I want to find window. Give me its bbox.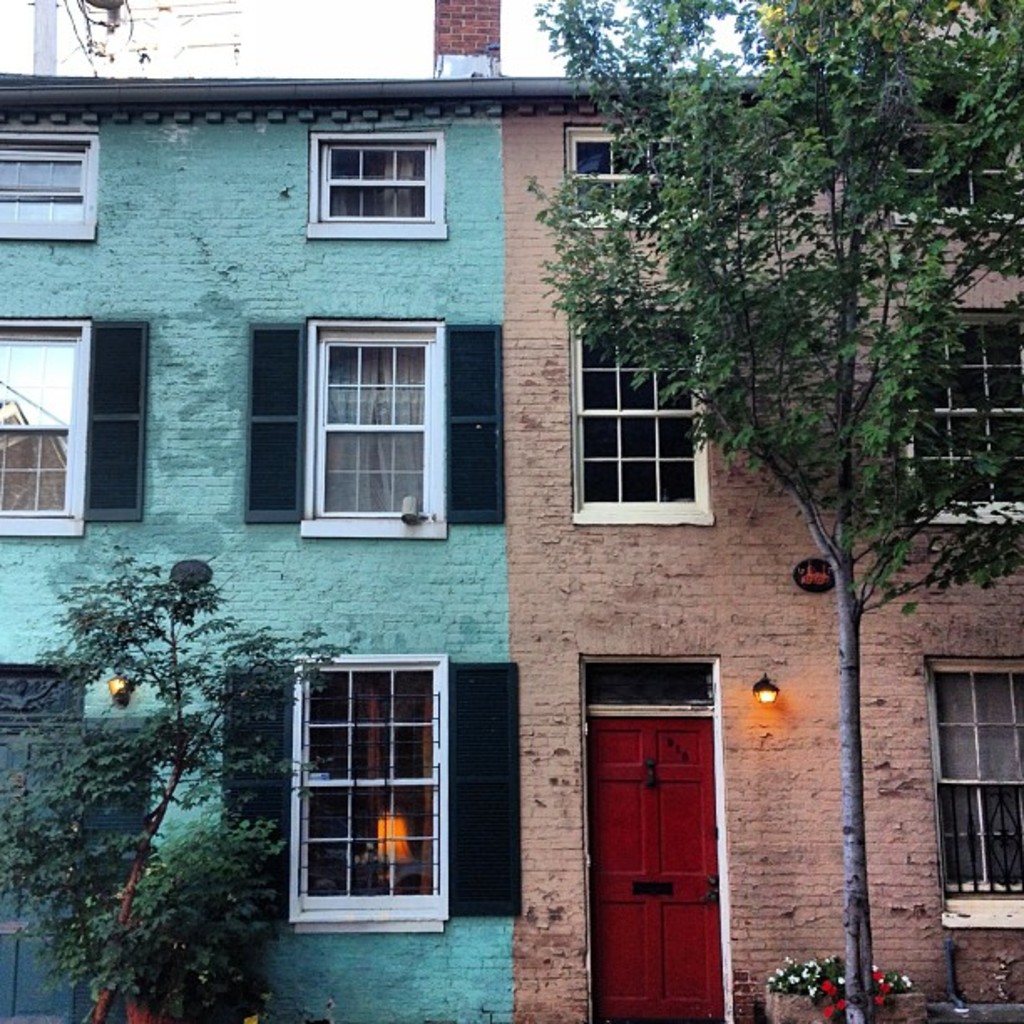
region(880, 110, 1017, 221).
